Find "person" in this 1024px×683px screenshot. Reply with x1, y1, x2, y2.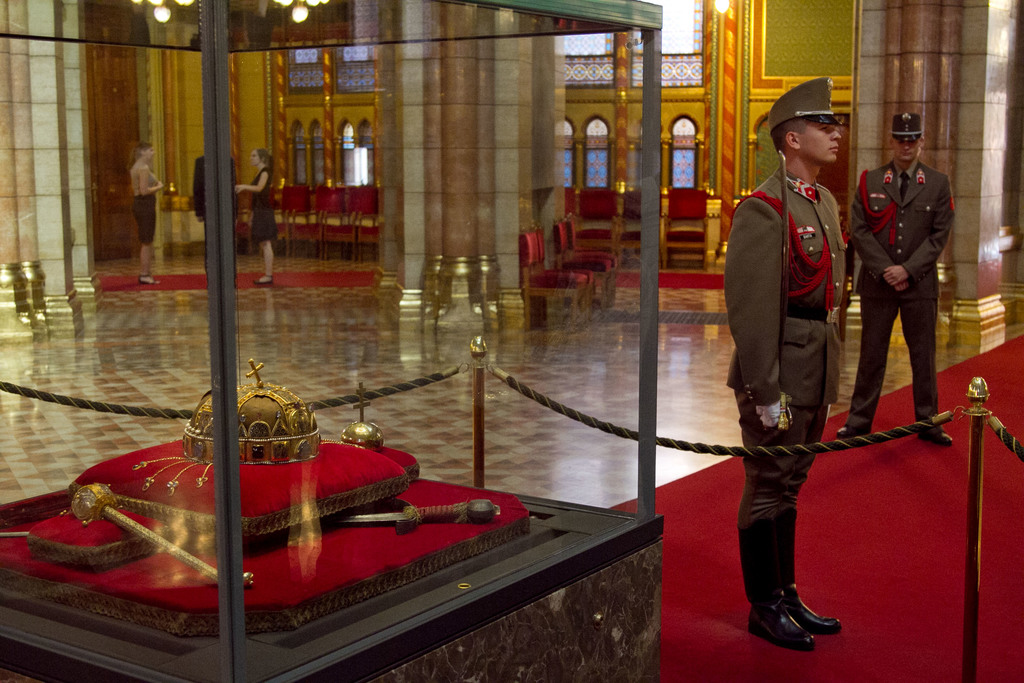
233, 146, 278, 285.
